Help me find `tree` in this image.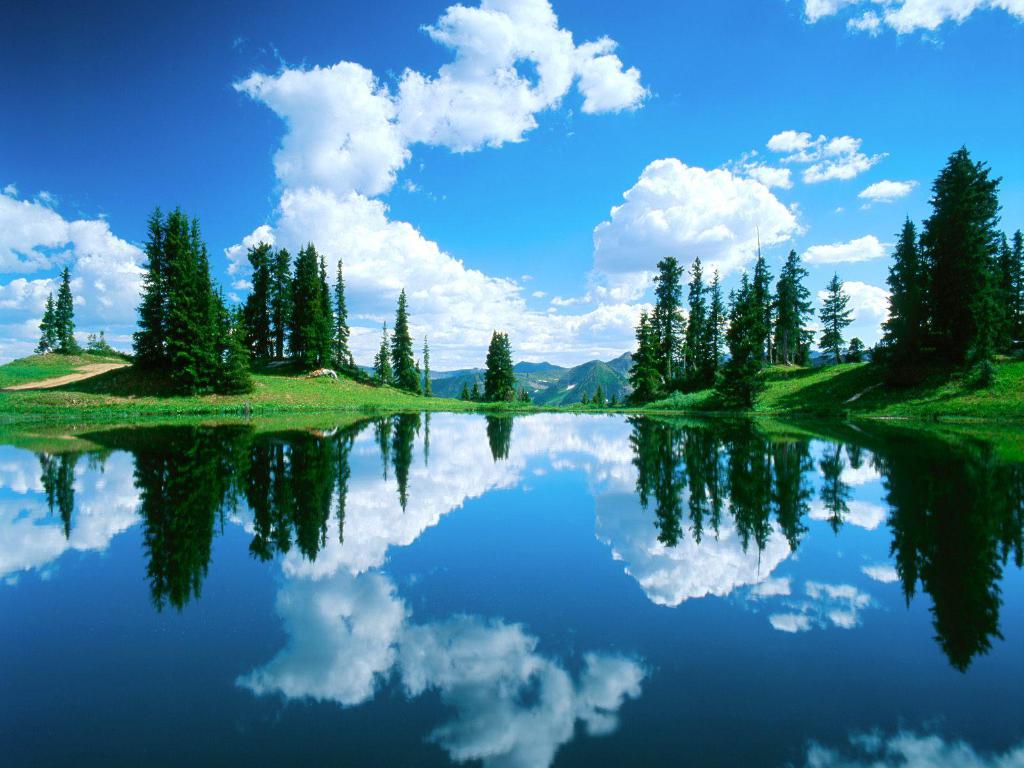
Found it: 818 276 855 358.
